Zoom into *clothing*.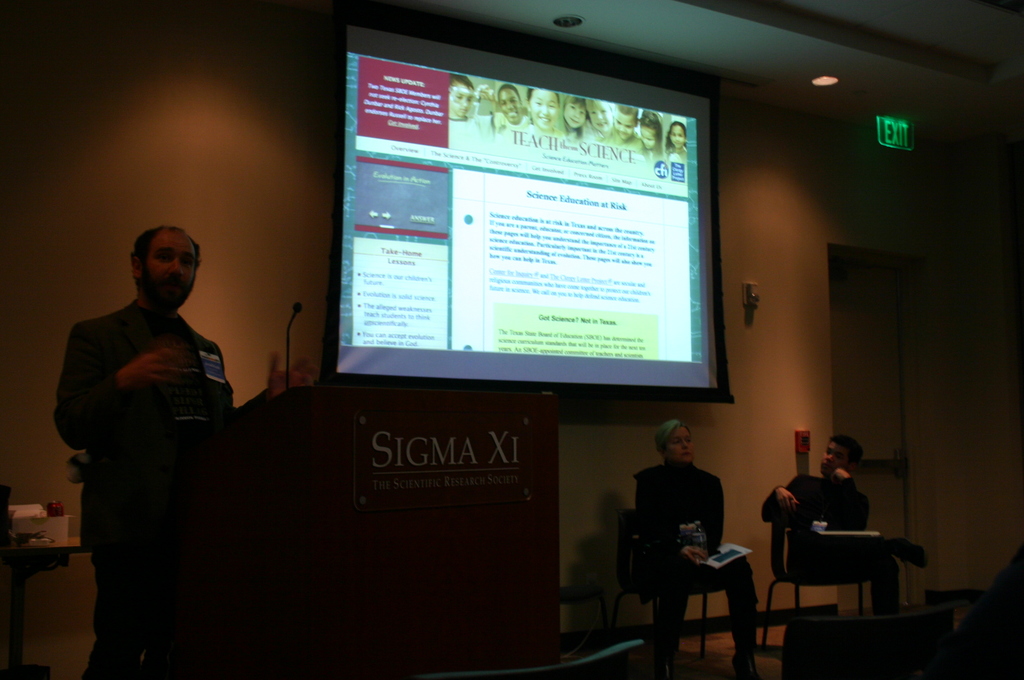
Zoom target: pyautogui.locateOnScreen(53, 298, 236, 674).
